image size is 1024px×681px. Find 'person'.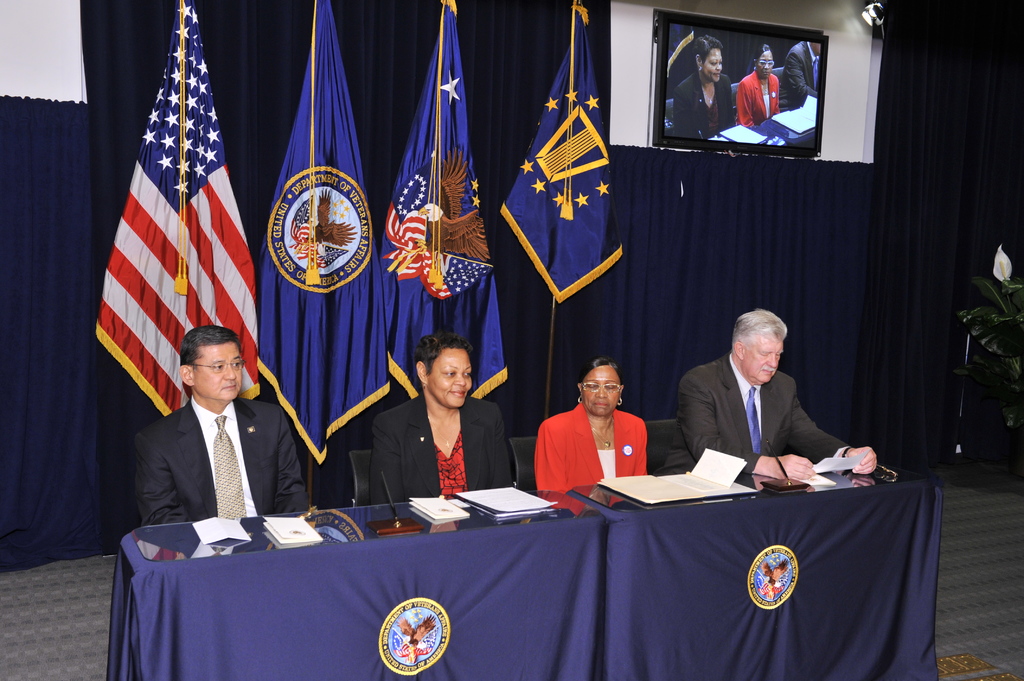
366,330,514,508.
